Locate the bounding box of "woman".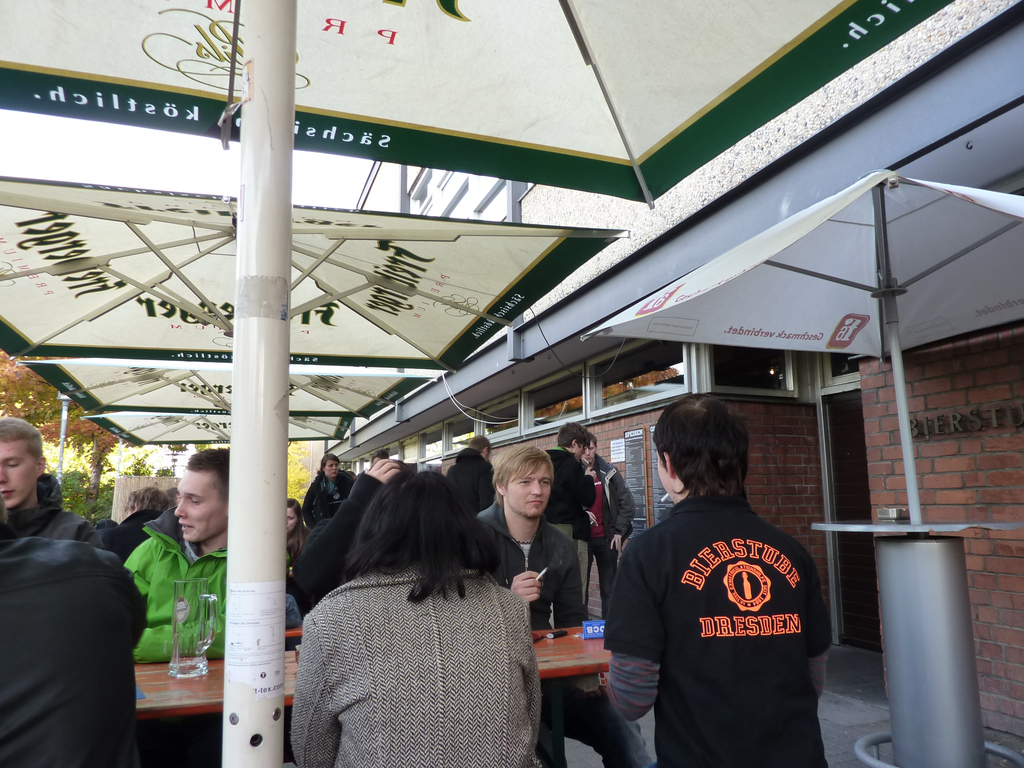
Bounding box: bbox=[270, 447, 568, 758].
